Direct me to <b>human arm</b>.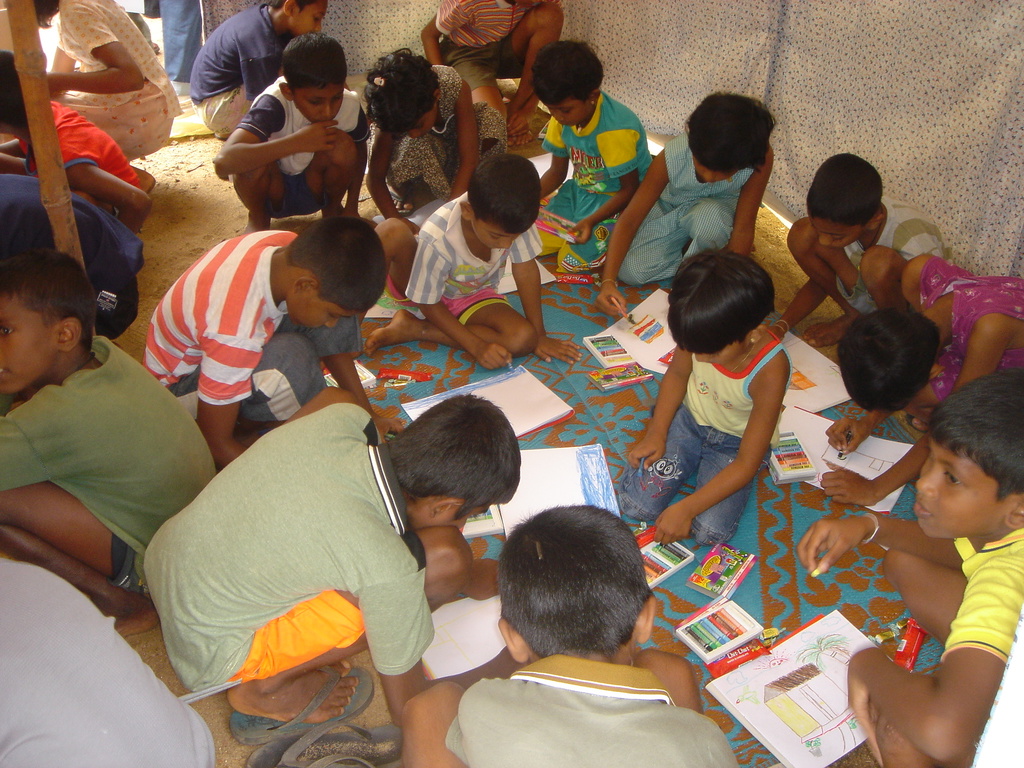
Direction: 563/119/641/246.
